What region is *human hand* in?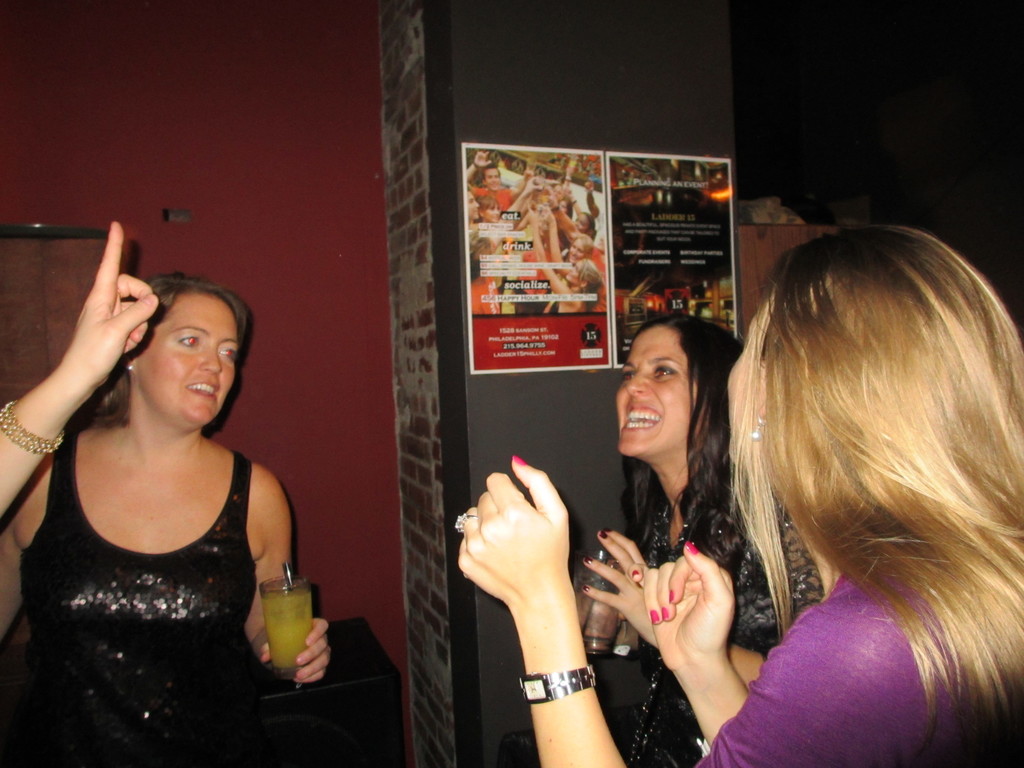
bbox(522, 165, 534, 182).
